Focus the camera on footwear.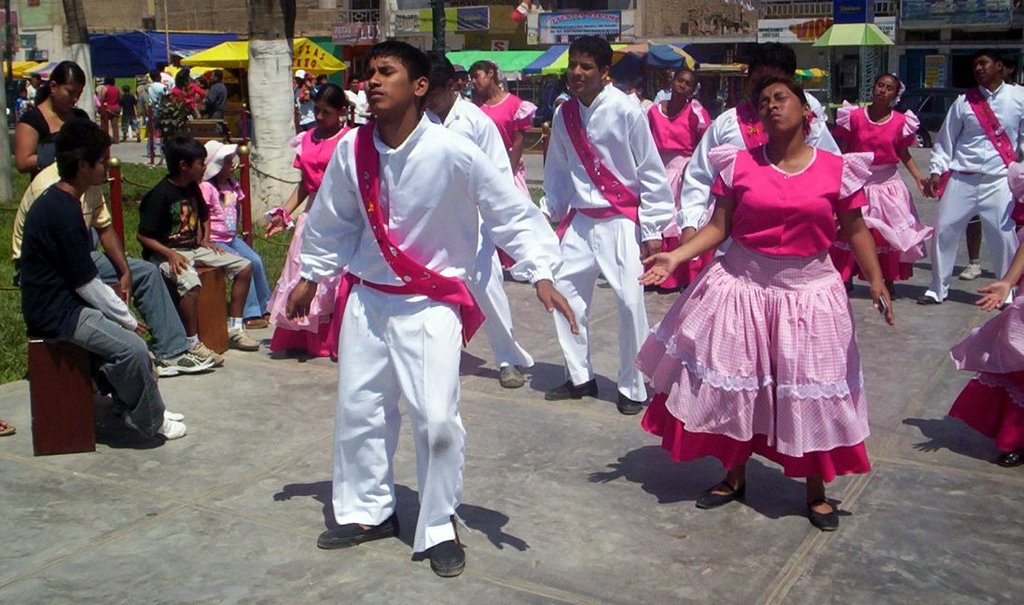
Focus region: pyautogui.locateOnScreen(615, 392, 640, 415).
